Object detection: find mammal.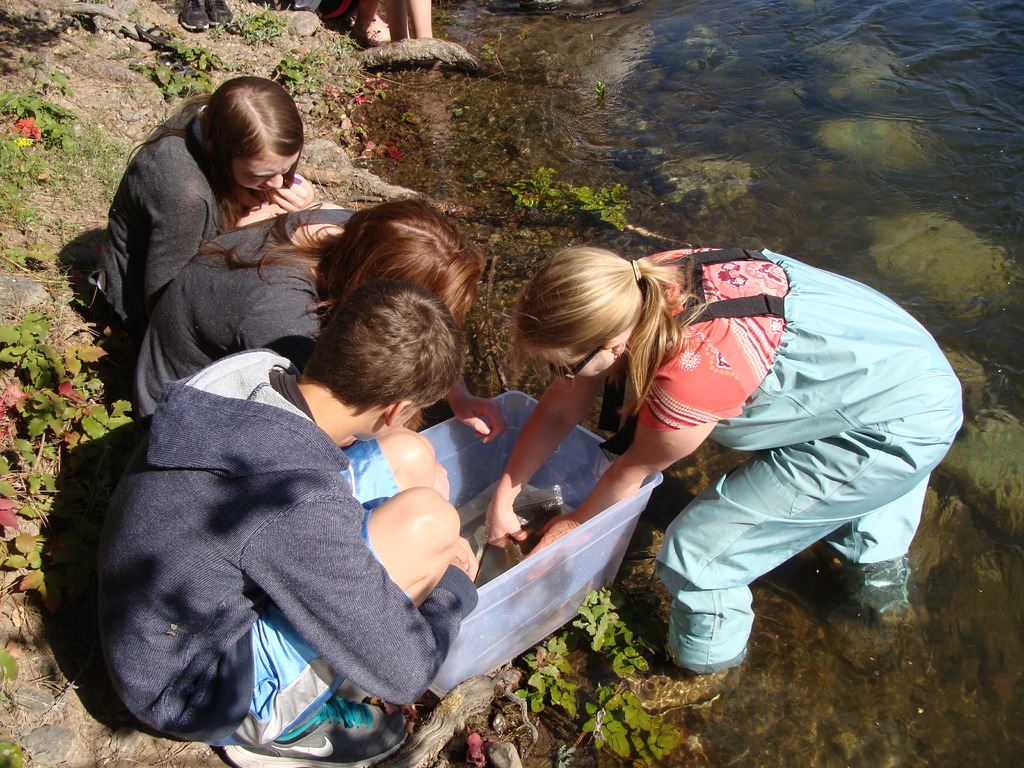
597, 239, 943, 675.
